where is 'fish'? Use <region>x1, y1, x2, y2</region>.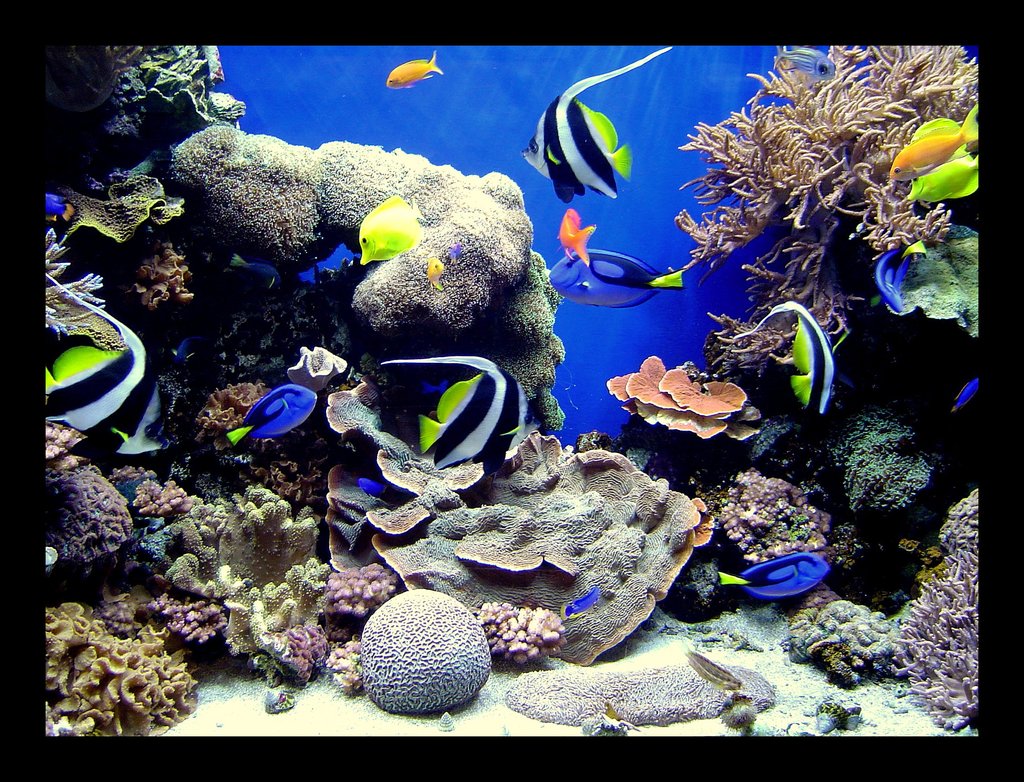
<region>563, 584, 600, 615</region>.
